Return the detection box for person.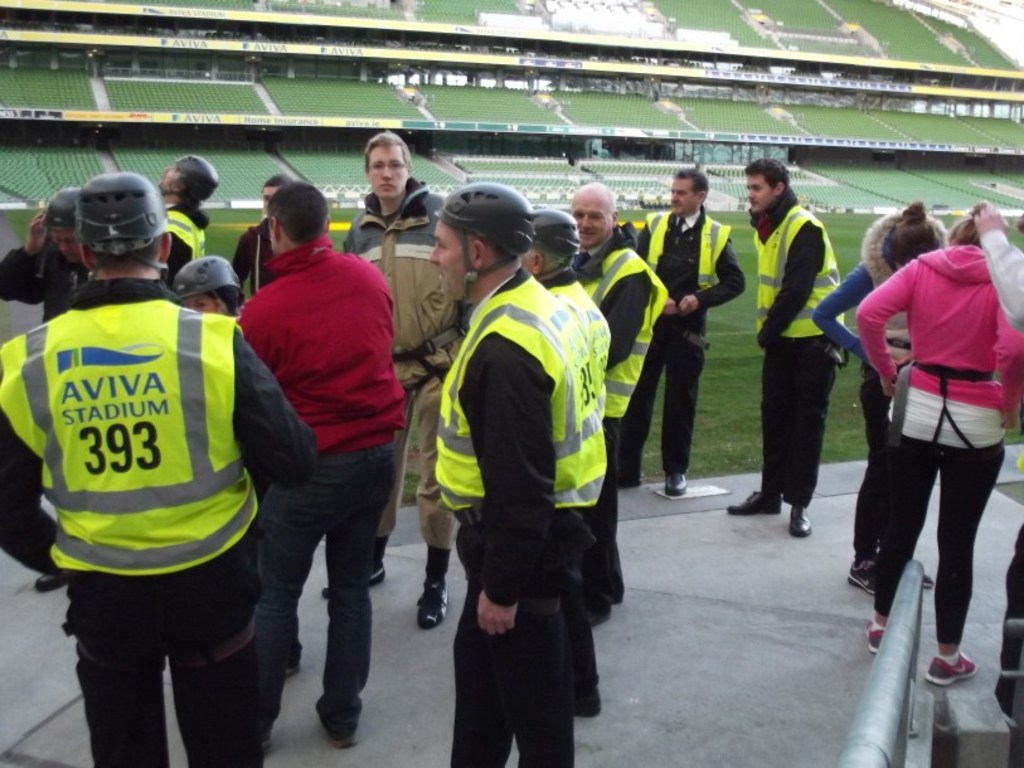
854,200,1023,690.
